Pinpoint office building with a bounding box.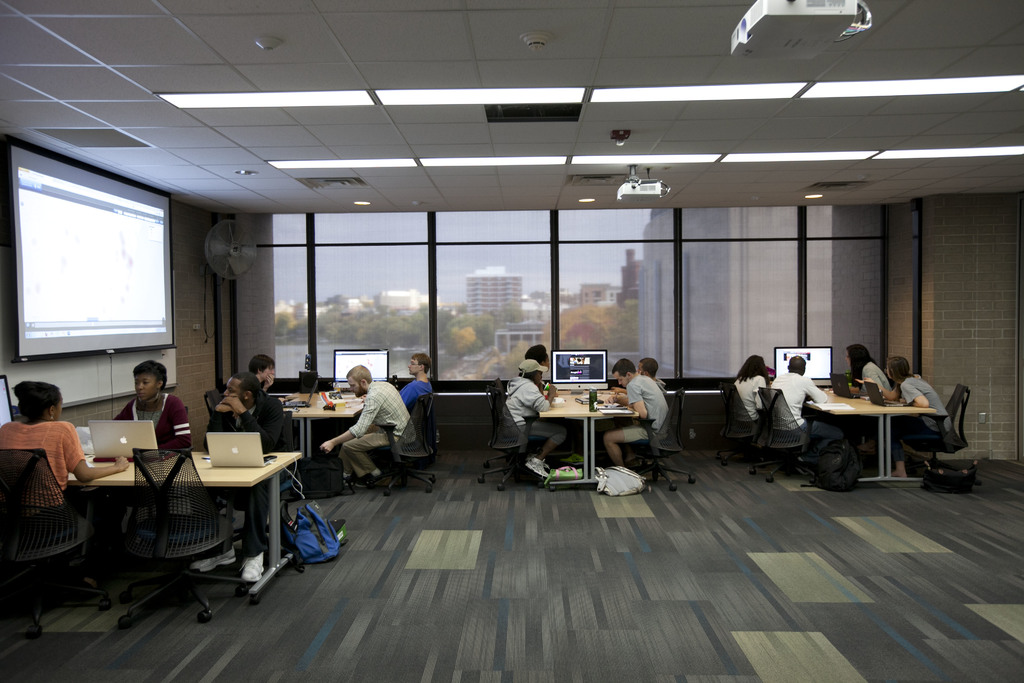
box=[627, 210, 833, 378].
